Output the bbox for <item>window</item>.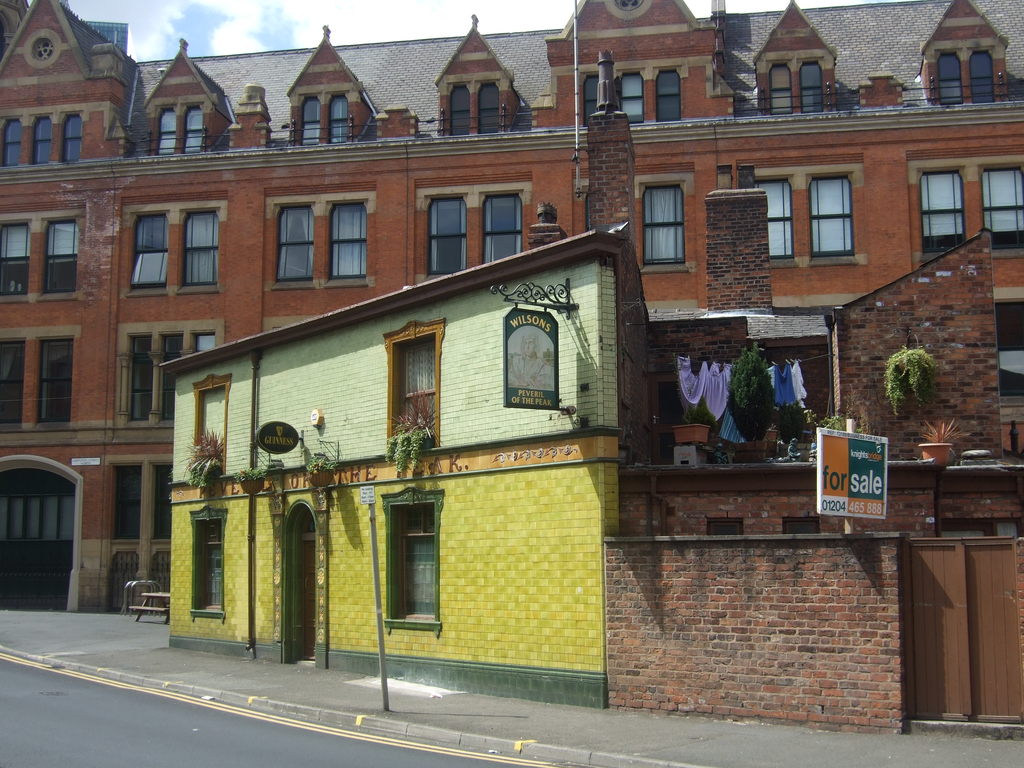
<bbox>653, 70, 685, 117</bbox>.
